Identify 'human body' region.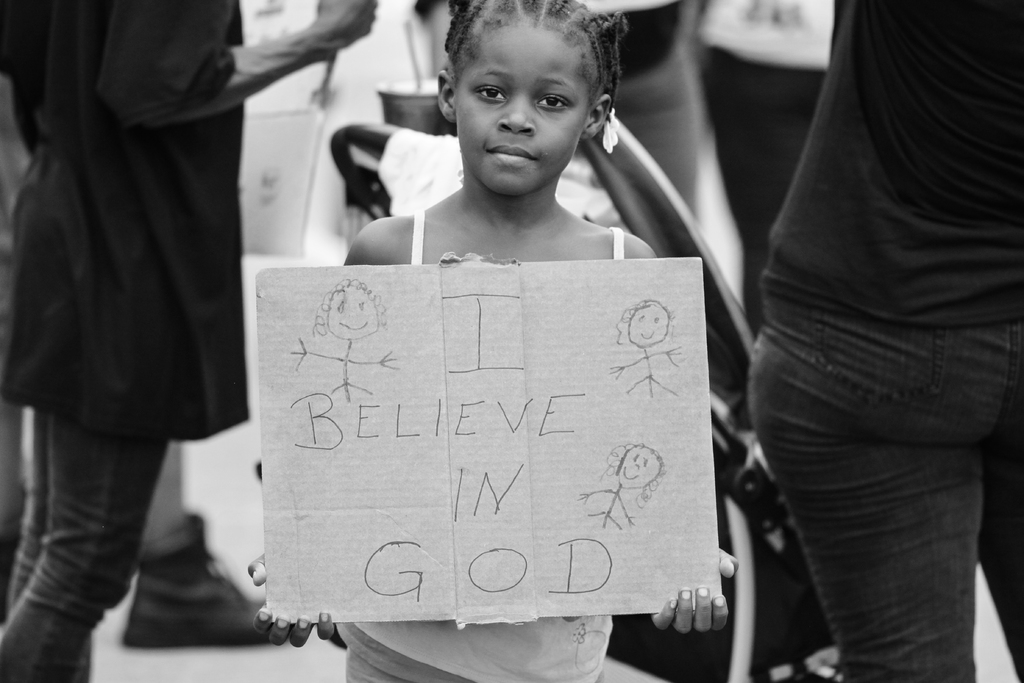
Region: BBox(0, 0, 378, 682).
